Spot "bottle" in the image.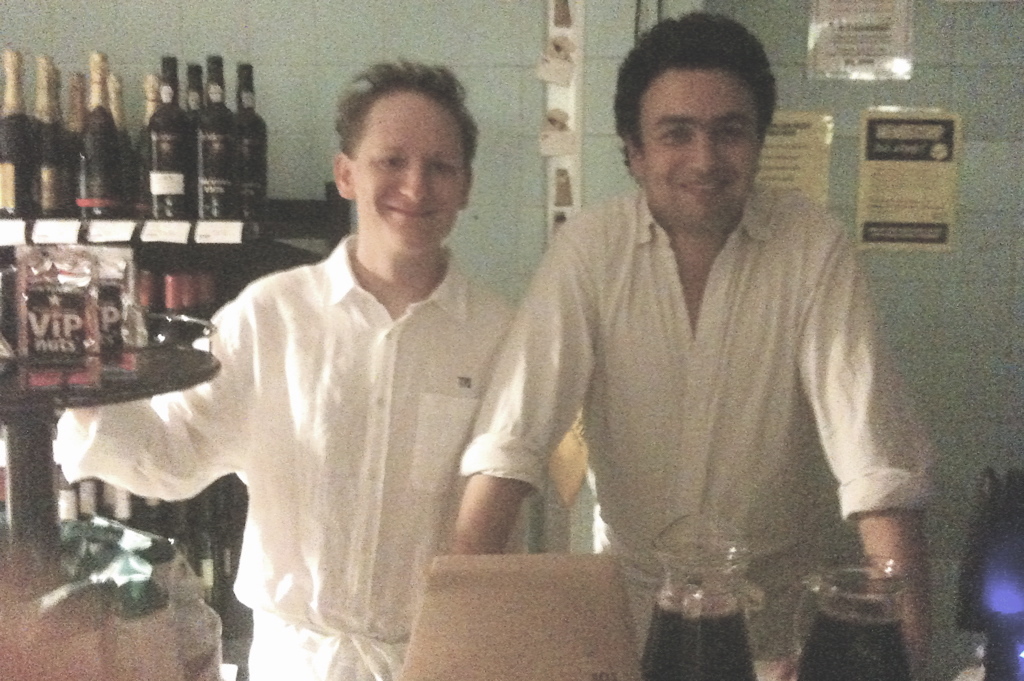
"bottle" found at [63, 69, 82, 169].
